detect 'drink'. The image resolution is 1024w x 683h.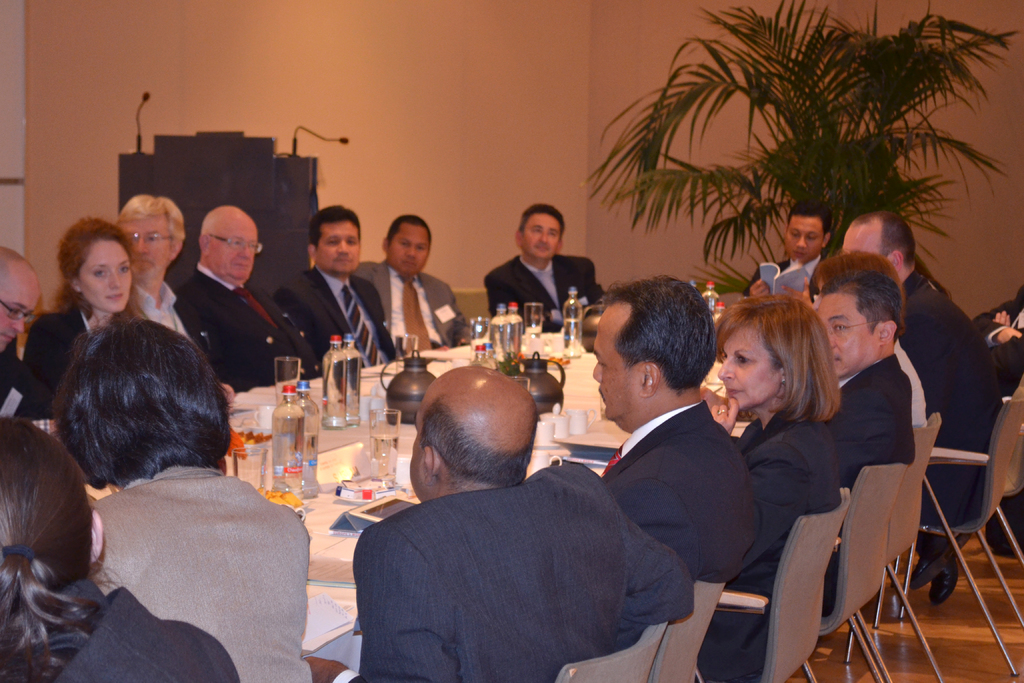
region(522, 299, 543, 339).
